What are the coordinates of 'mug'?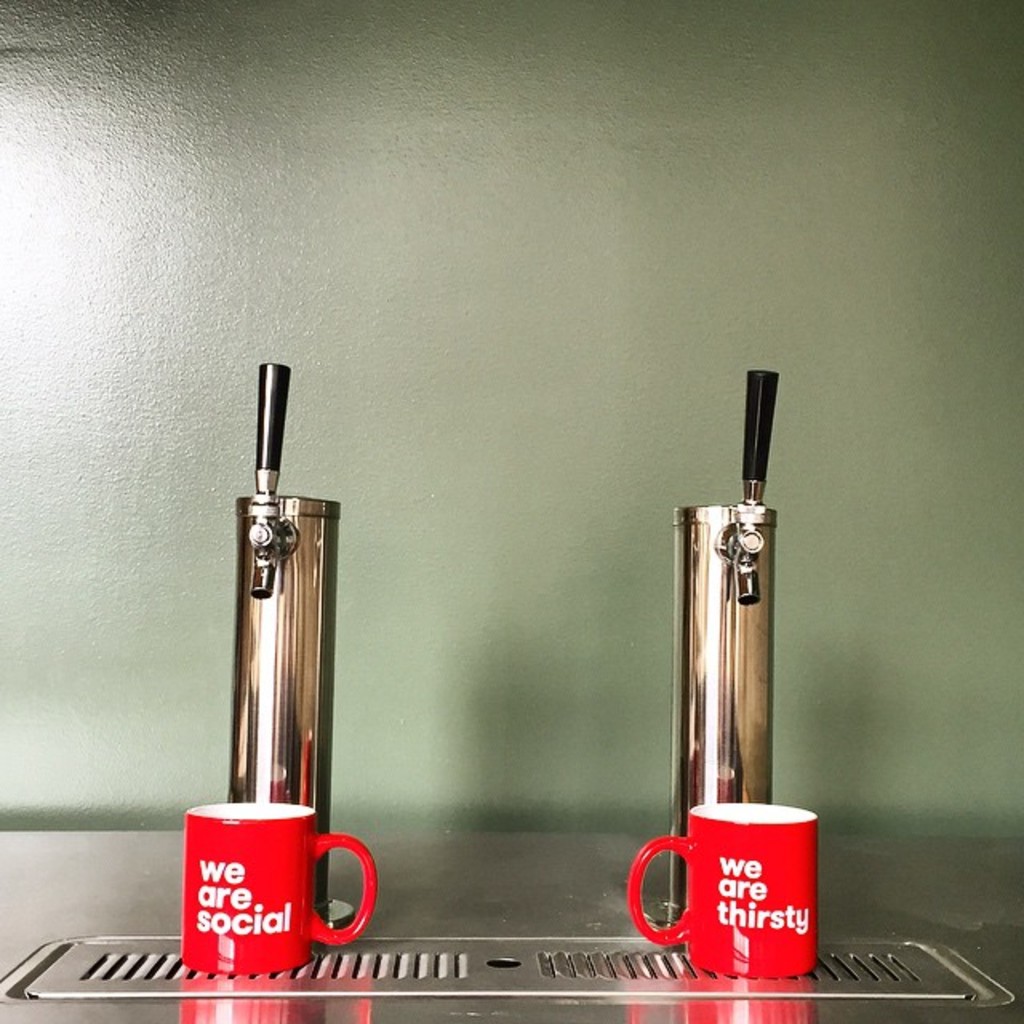
(x1=627, y1=806, x2=819, y2=970).
